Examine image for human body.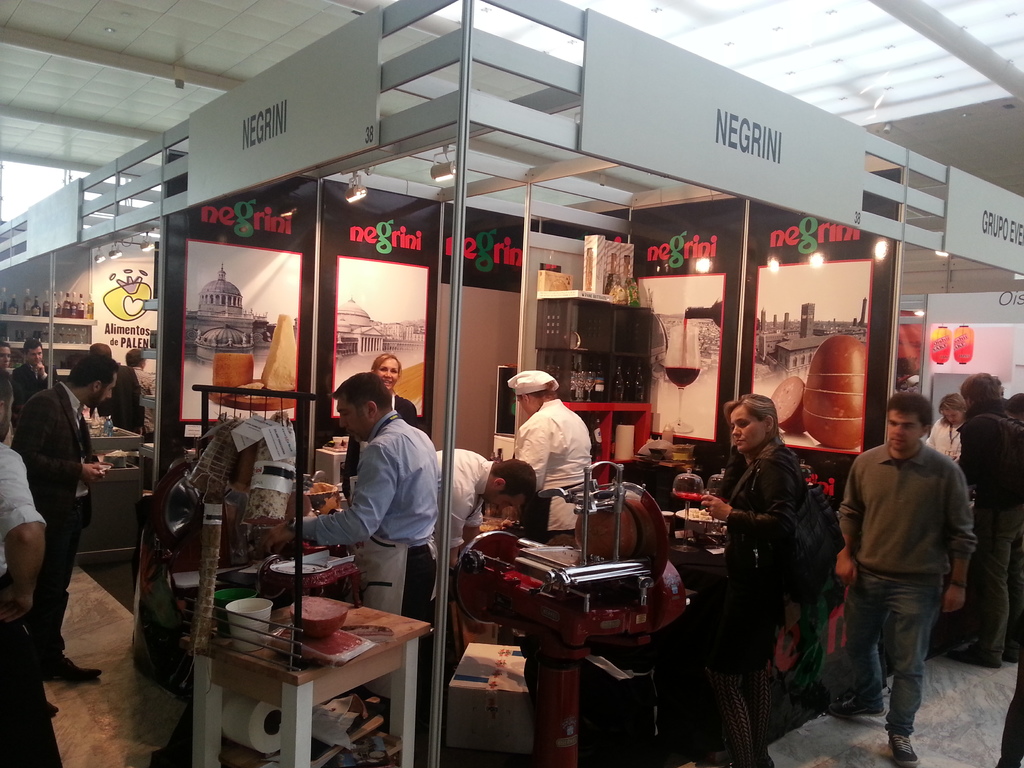
Examination result: Rect(703, 444, 814, 767).
